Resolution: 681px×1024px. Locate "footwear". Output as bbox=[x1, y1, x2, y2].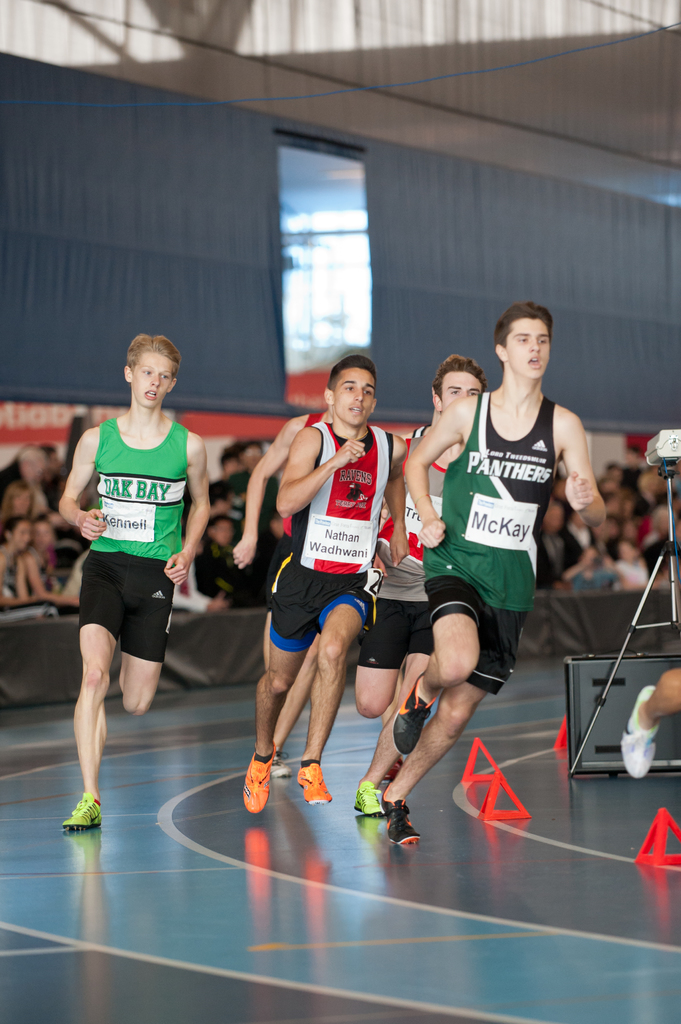
bbox=[616, 683, 659, 783].
